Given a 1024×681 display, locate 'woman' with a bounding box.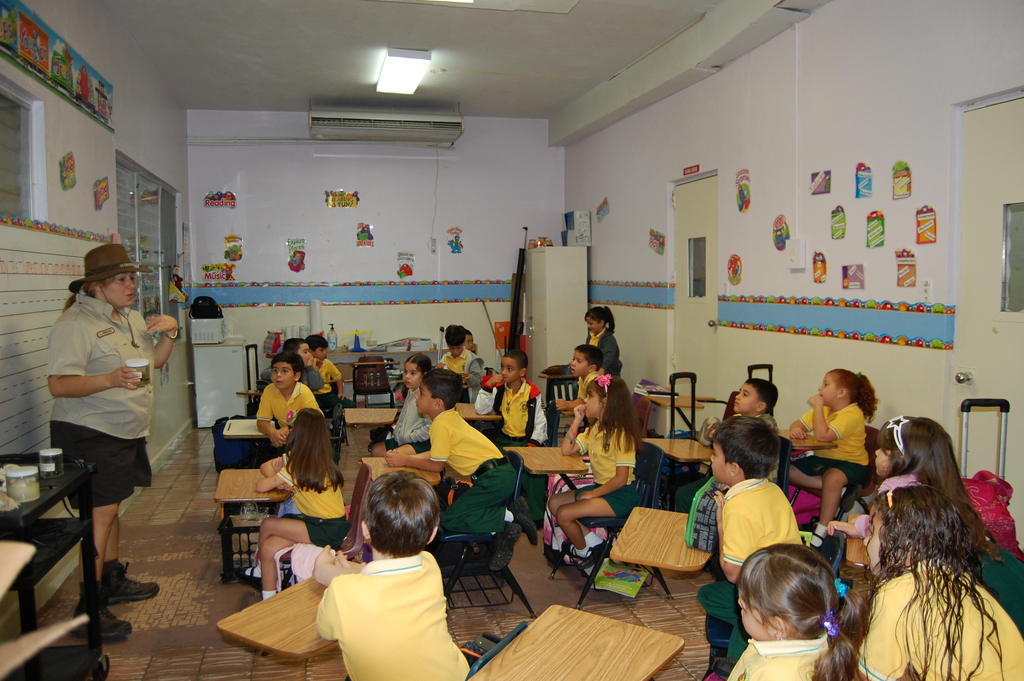
Located: (44, 239, 185, 646).
